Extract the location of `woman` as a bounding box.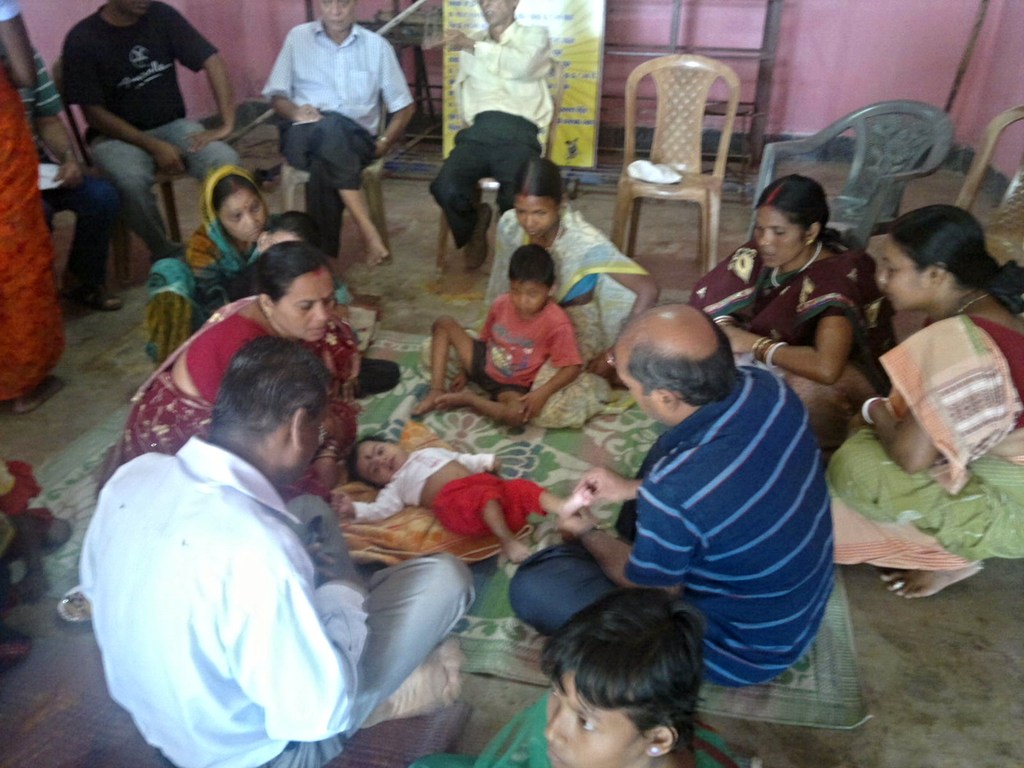
[x1=685, y1=170, x2=897, y2=450].
